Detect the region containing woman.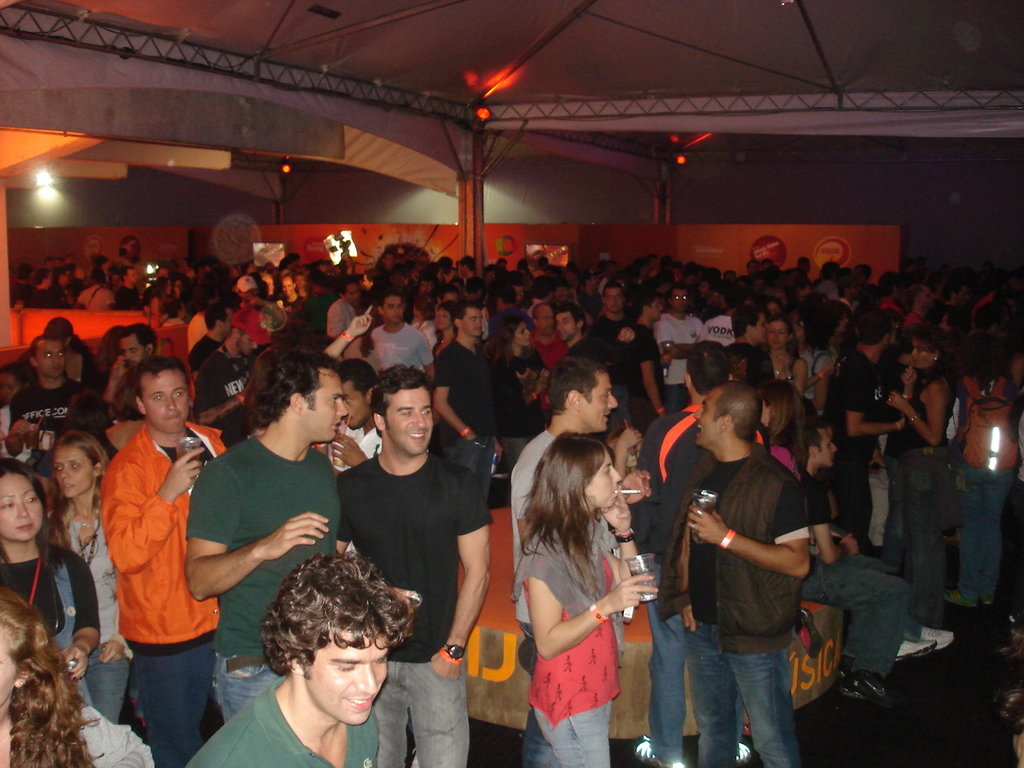
region(433, 302, 457, 360).
